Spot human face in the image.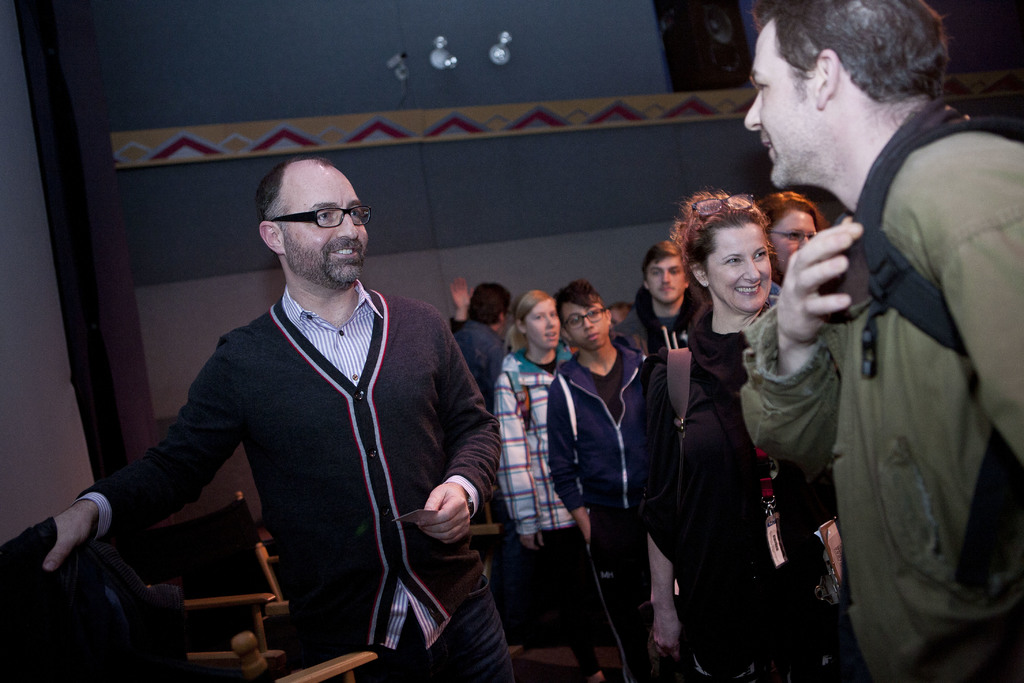
human face found at <bbox>287, 177, 367, 277</bbox>.
